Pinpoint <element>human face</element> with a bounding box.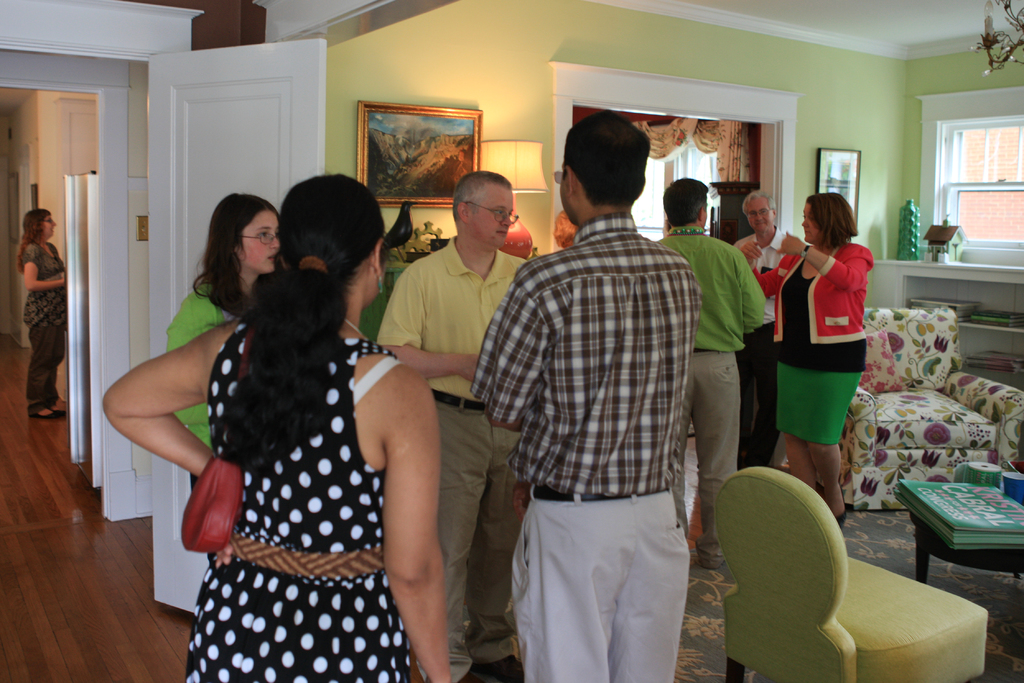
44/213/56/236.
